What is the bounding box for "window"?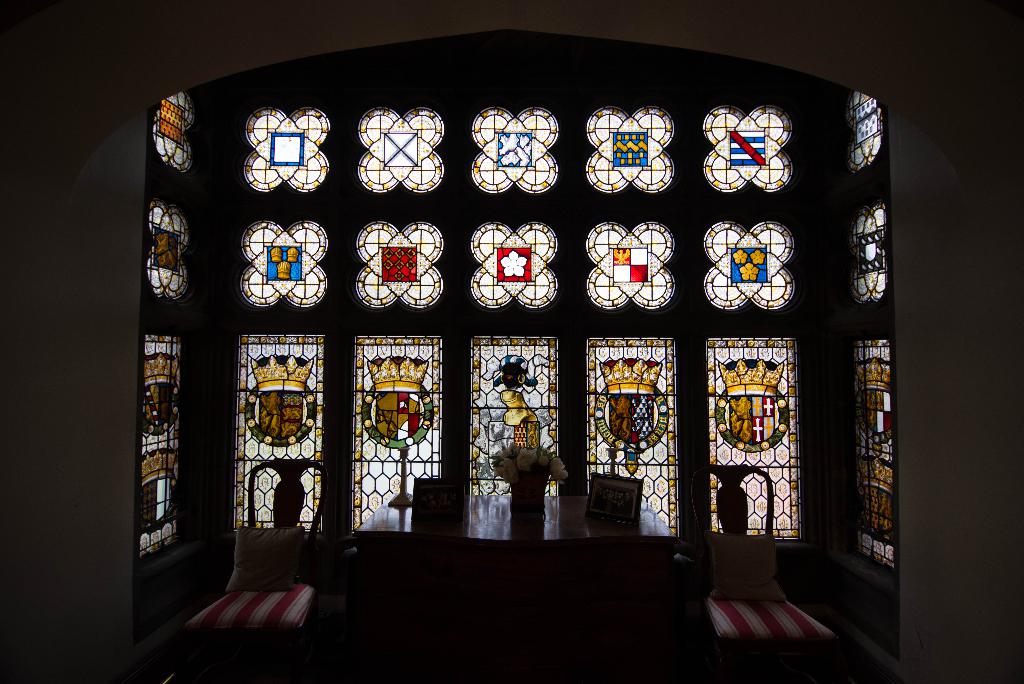
rect(696, 222, 796, 316).
